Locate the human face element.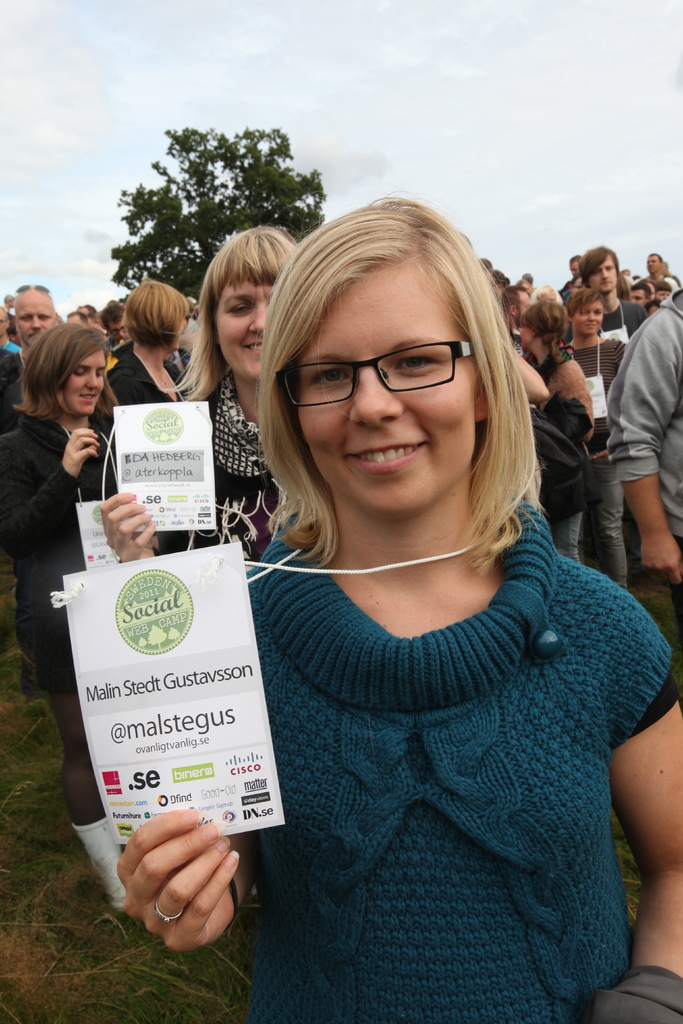
Element bbox: box(219, 278, 279, 372).
